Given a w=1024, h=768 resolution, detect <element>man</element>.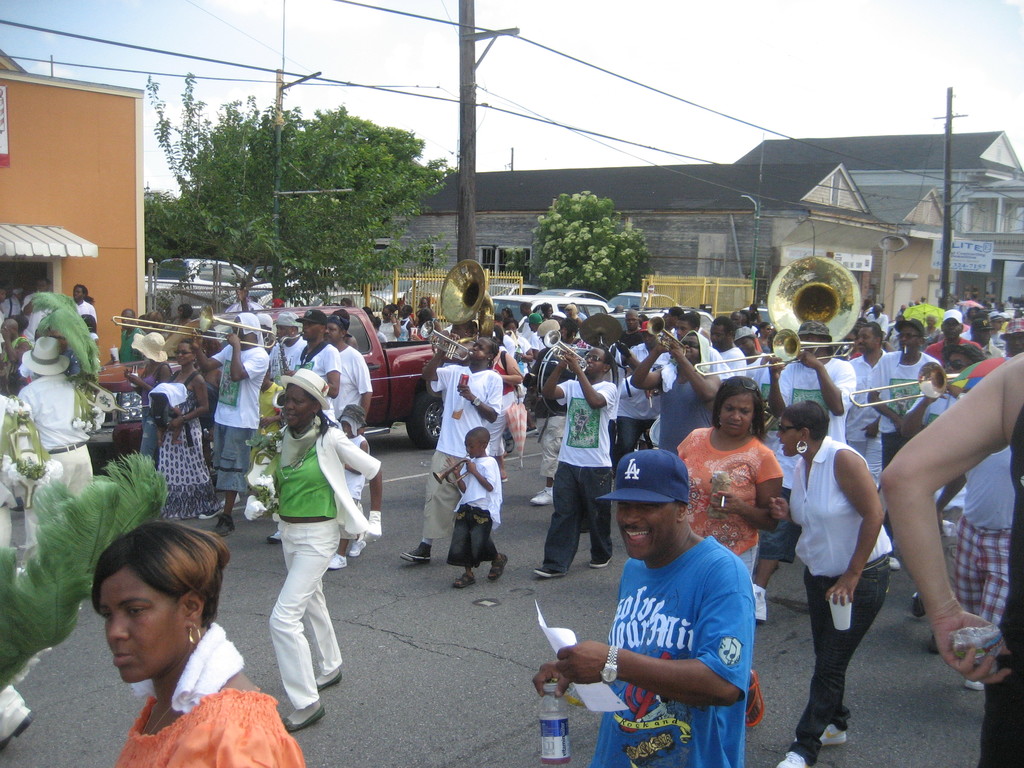
l=630, t=330, r=721, b=454.
